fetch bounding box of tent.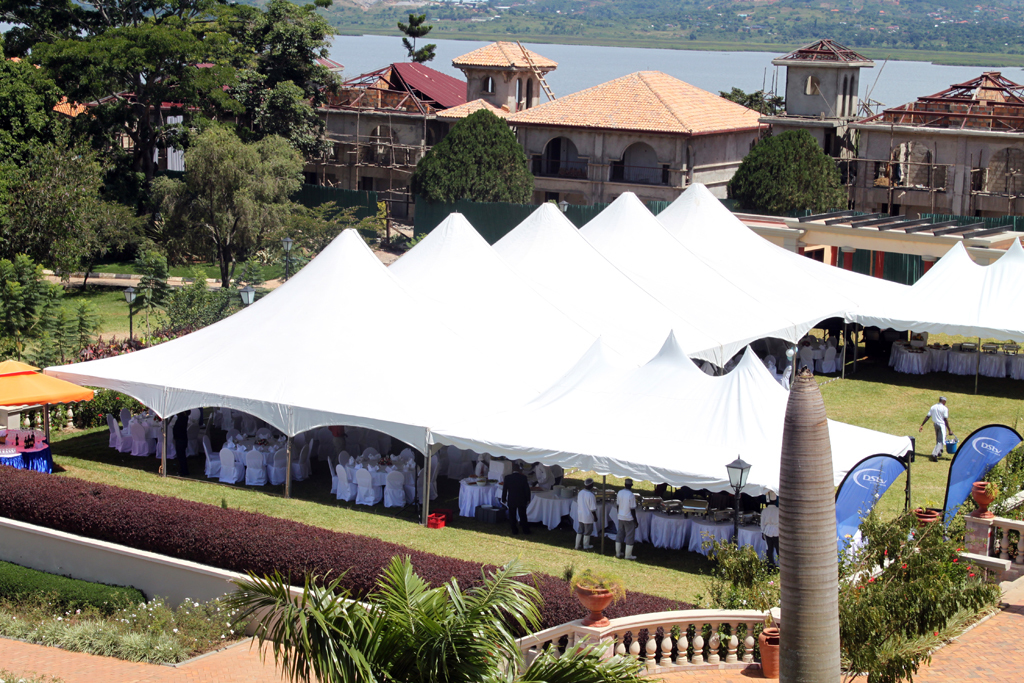
Bbox: (44,182,929,572).
